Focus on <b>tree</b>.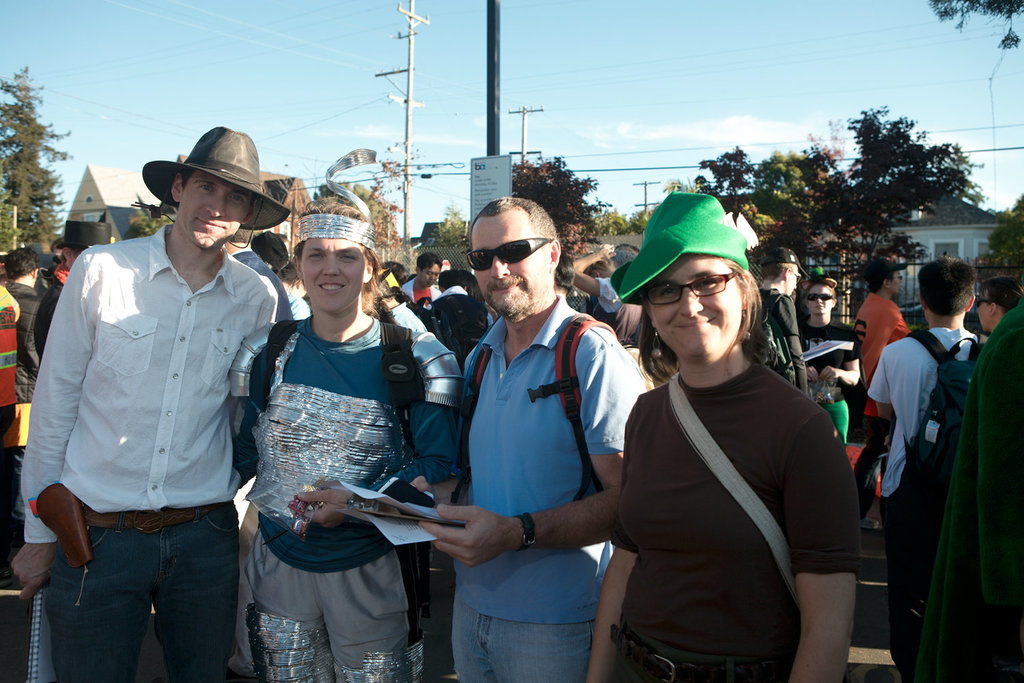
Focused at box(797, 85, 986, 307).
